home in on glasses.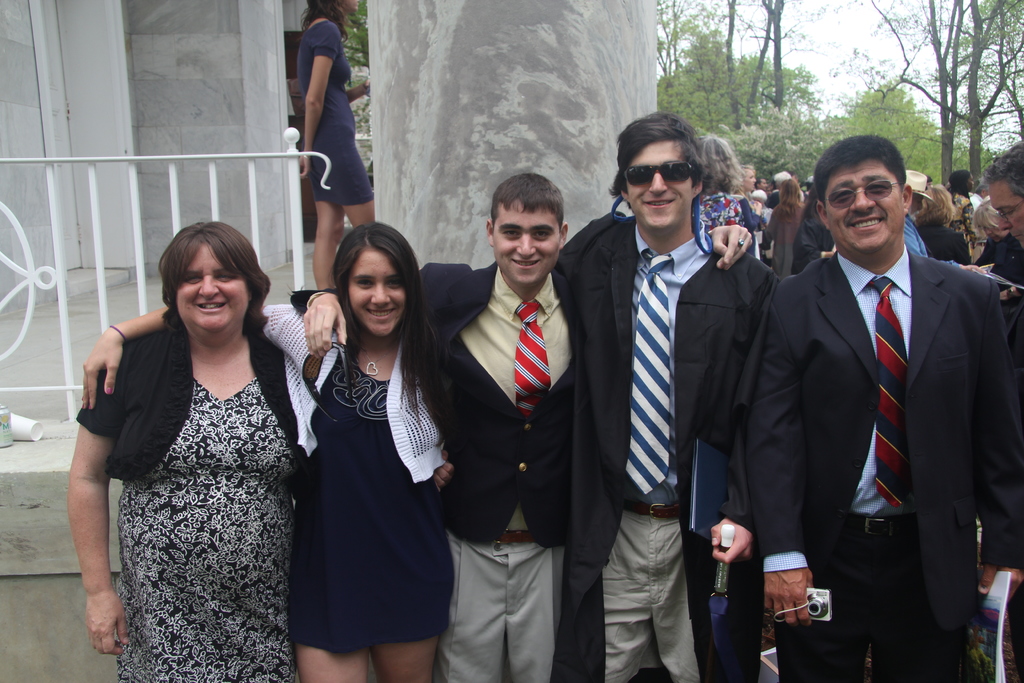
Homed in at select_region(623, 160, 696, 185).
